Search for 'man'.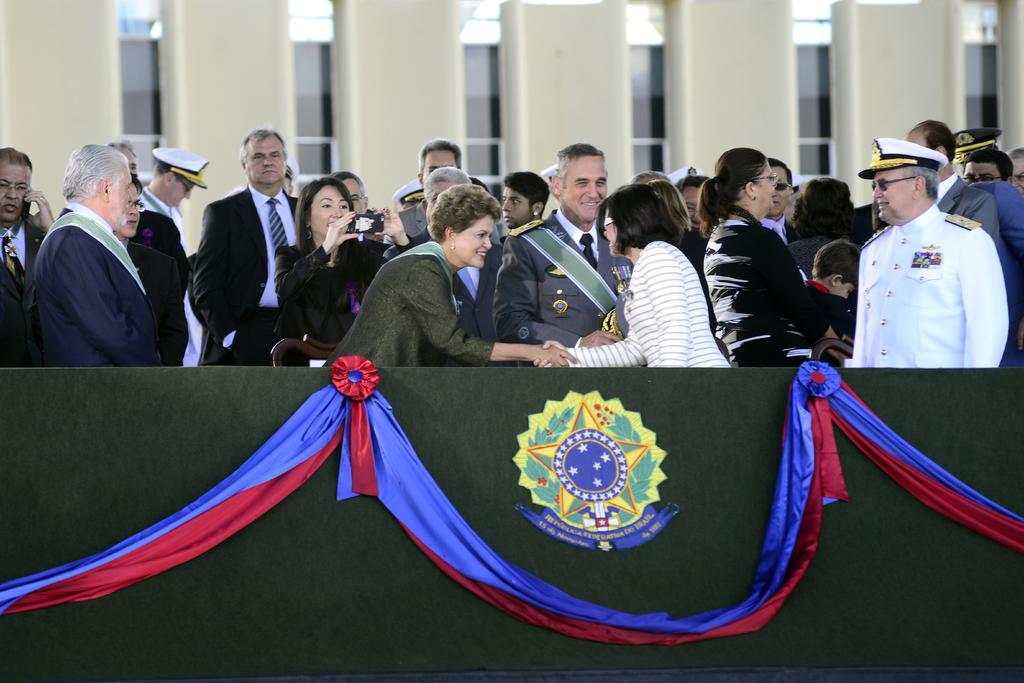
Found at {"x1": 191, "y1": 129, "x2": 305, "y2": 372}.
